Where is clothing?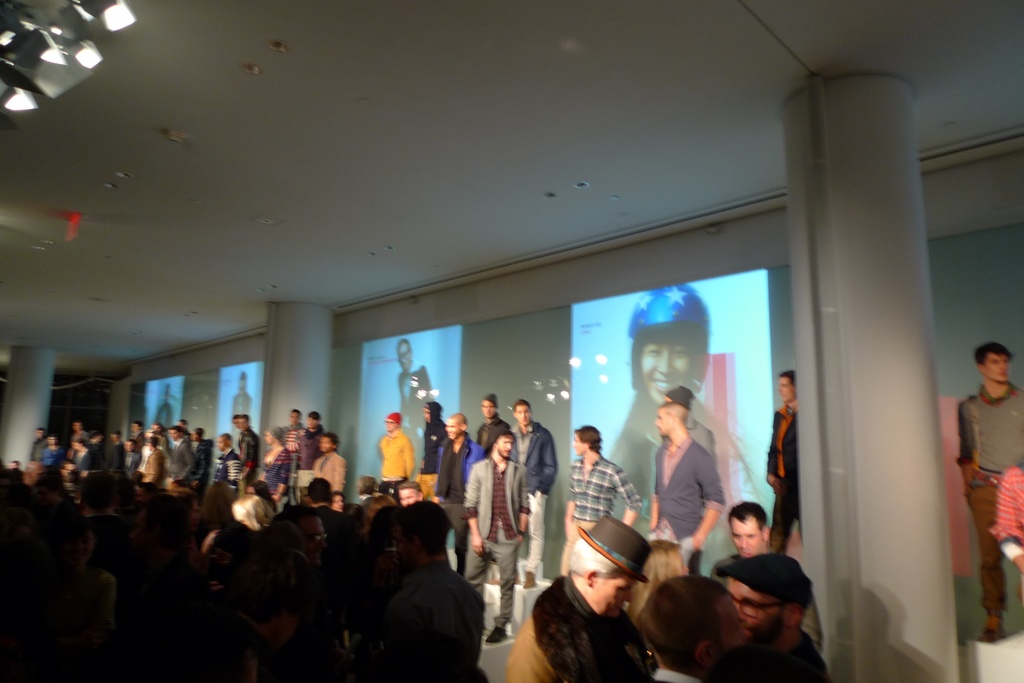
412, 406, 451, 482.
